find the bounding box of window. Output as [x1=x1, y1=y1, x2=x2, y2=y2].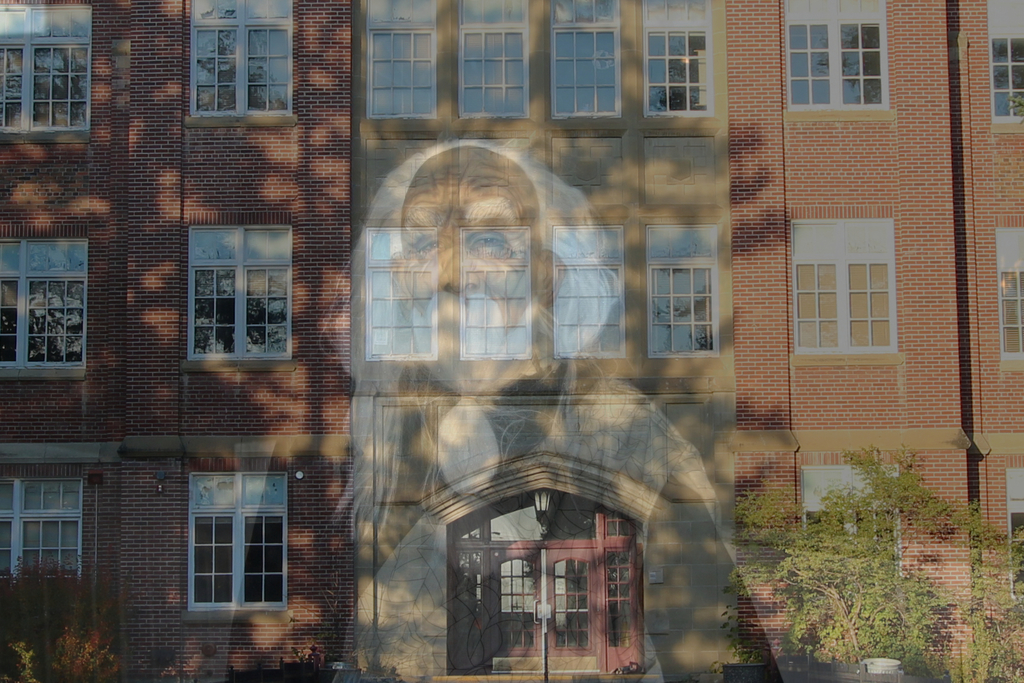
[x1=0, y1=0, x2=92, y2=142].
